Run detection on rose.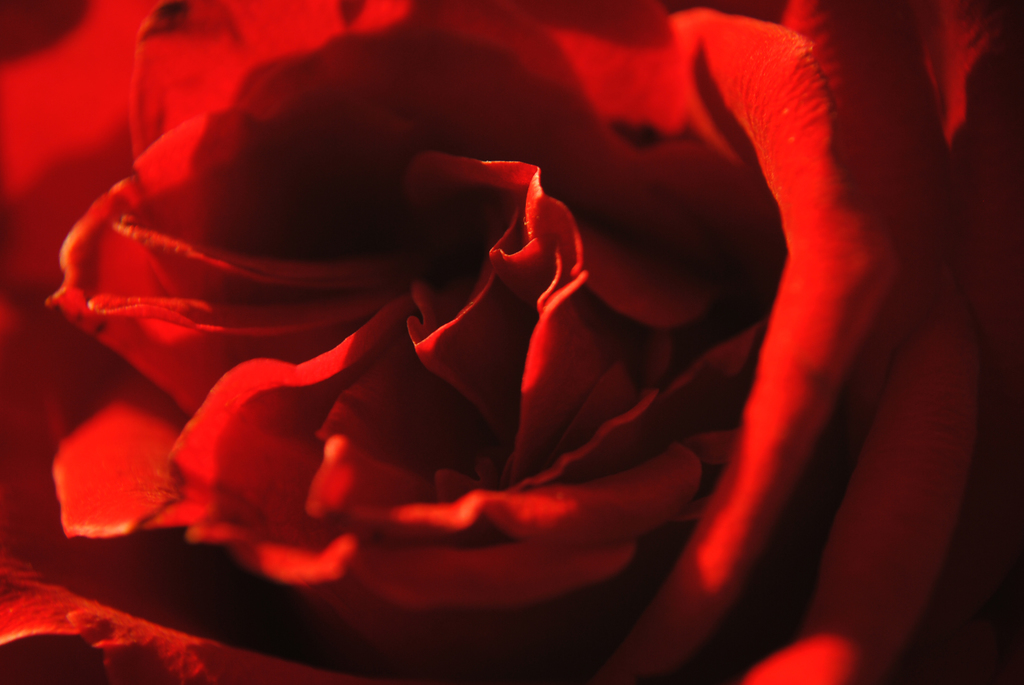
Result: 0,0,1023,684.
